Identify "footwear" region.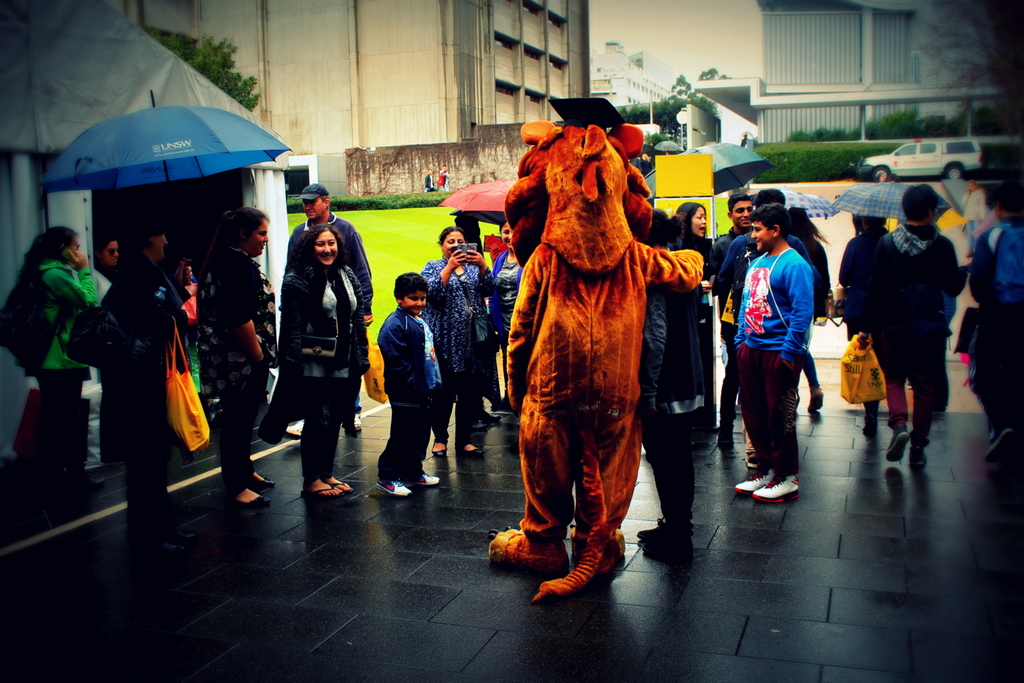
Region: l=248, t=475, r=277, b=490.
